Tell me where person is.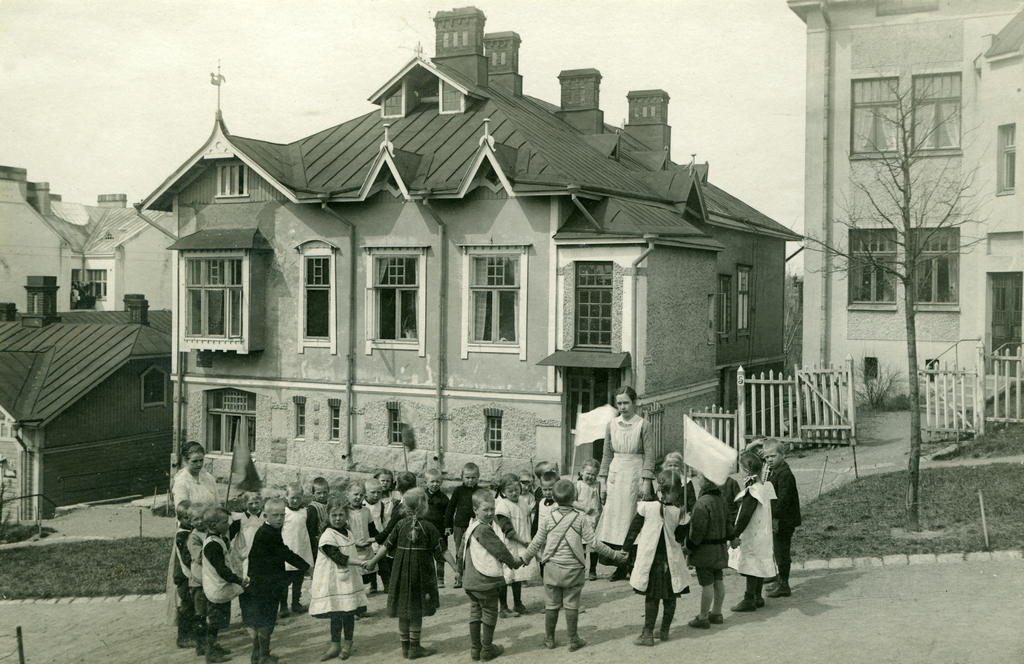
person is at (275, 478, 314, 618).
